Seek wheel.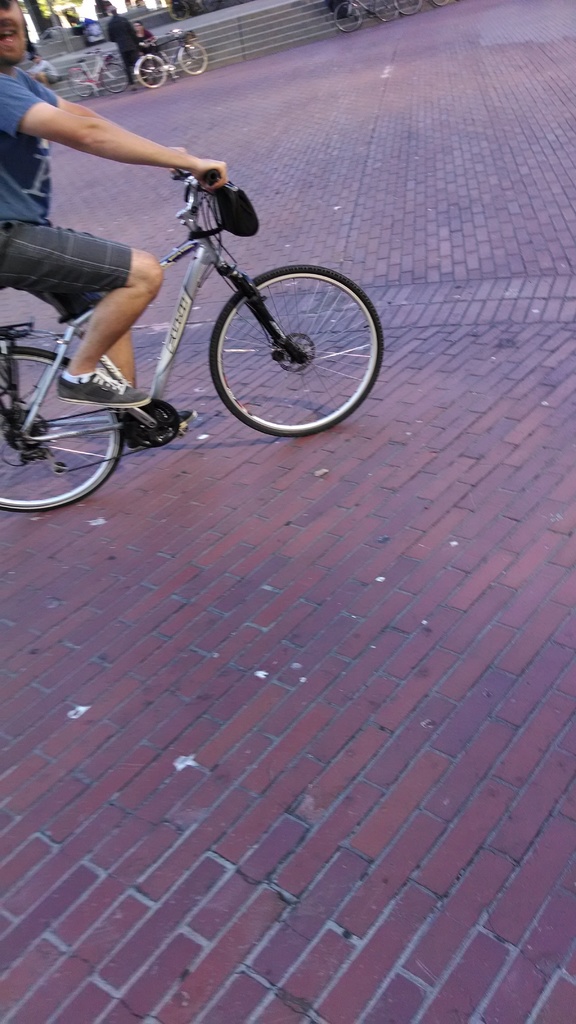
bbox=[95, 58, 130, 95].
